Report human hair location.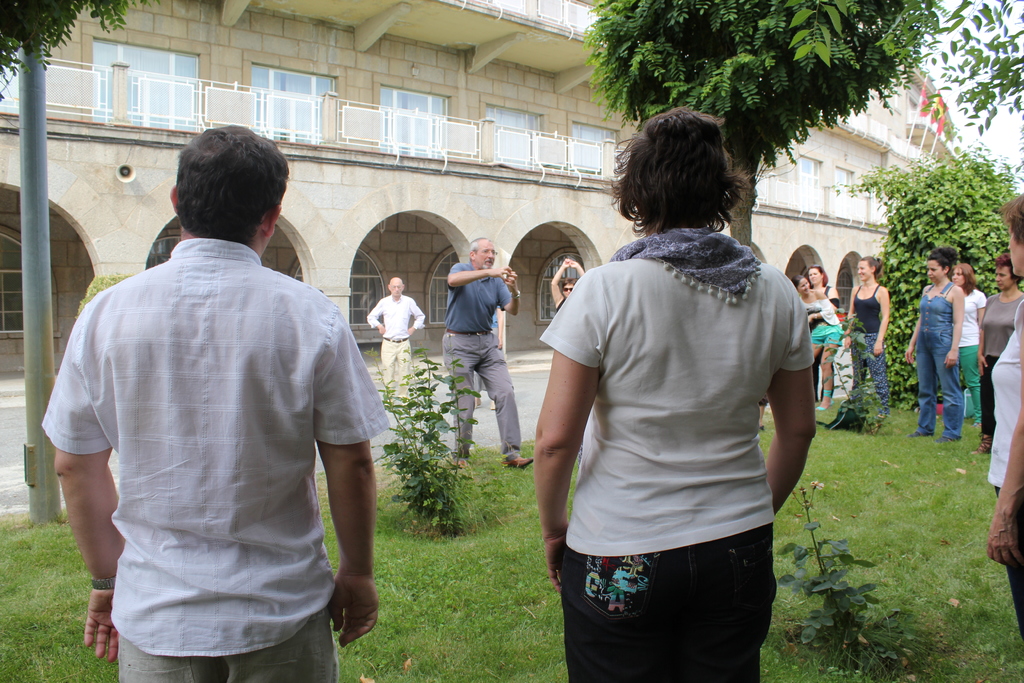
Report: 932 249 952 278.
